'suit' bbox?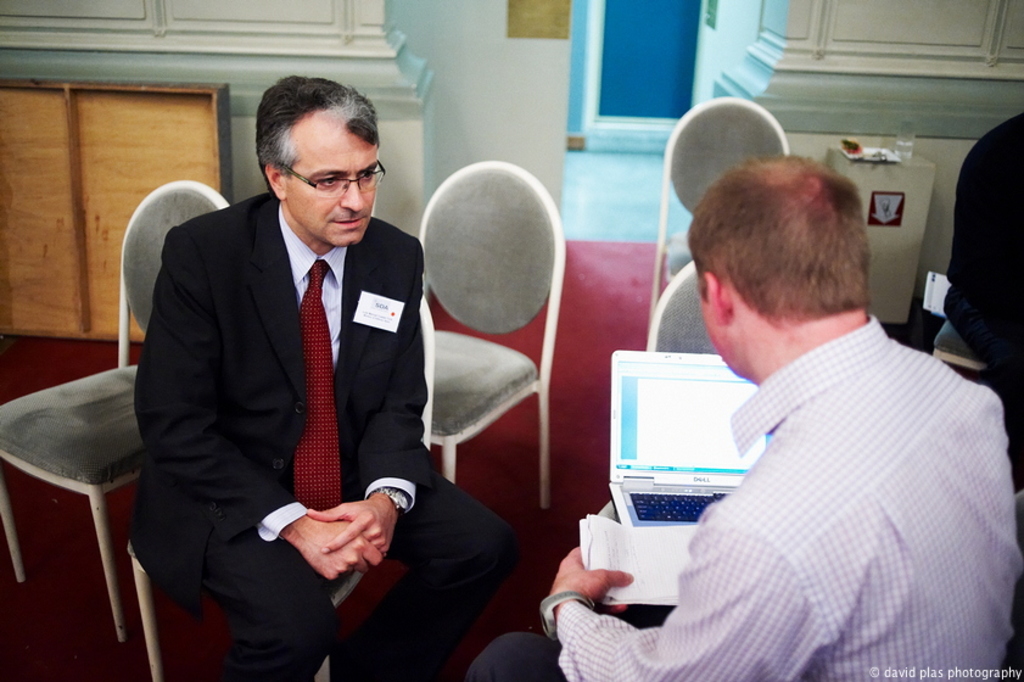
detection(130, 191, 524, 681)
